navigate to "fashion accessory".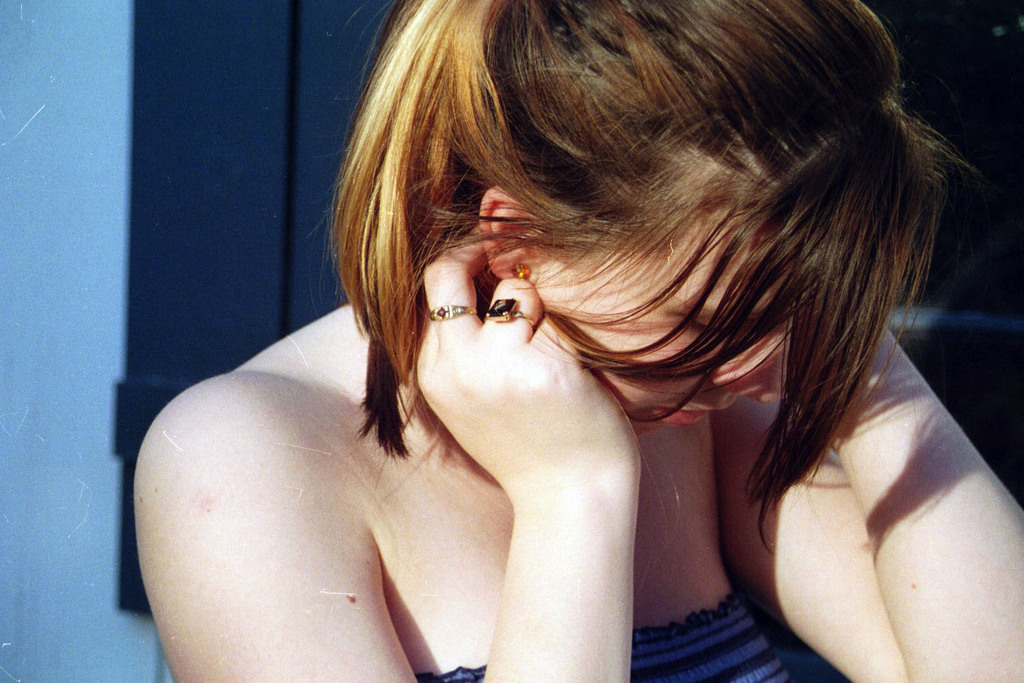
Navigation target: <box>481,298,537,333</box>.
